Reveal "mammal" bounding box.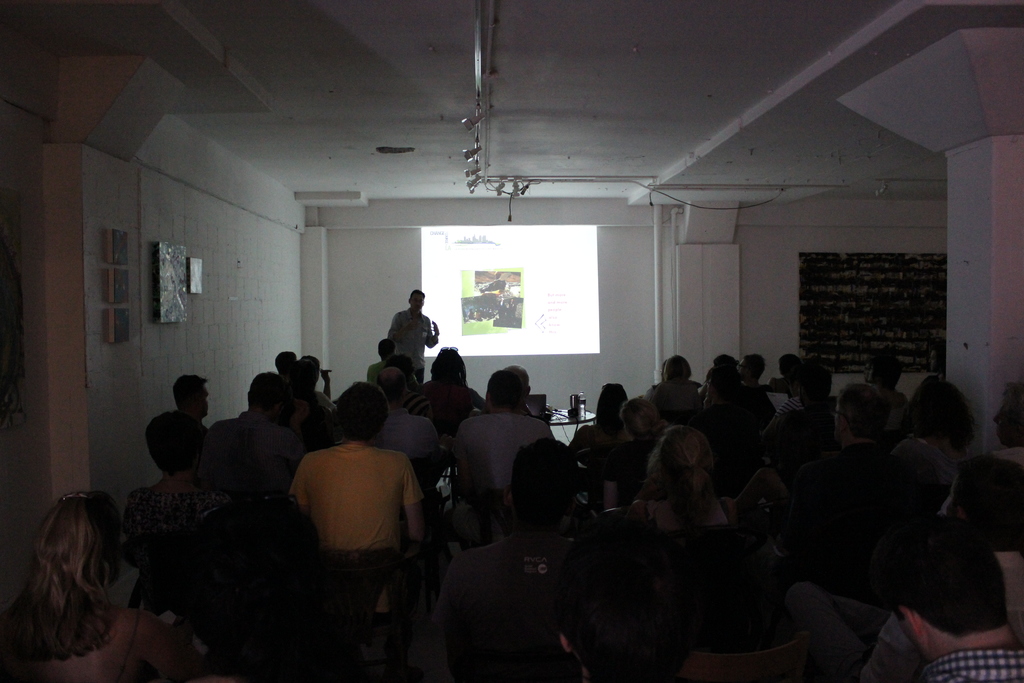
Revealed: 0 483 132 666.
